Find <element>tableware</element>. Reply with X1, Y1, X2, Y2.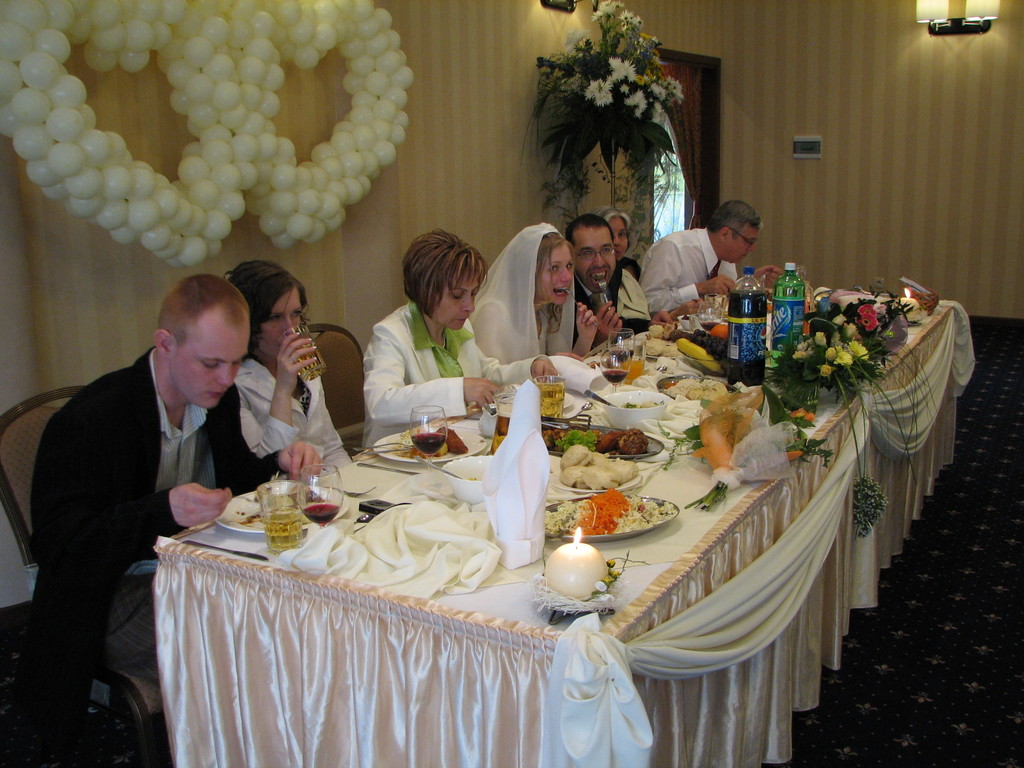
323, 483, 378, 491.
